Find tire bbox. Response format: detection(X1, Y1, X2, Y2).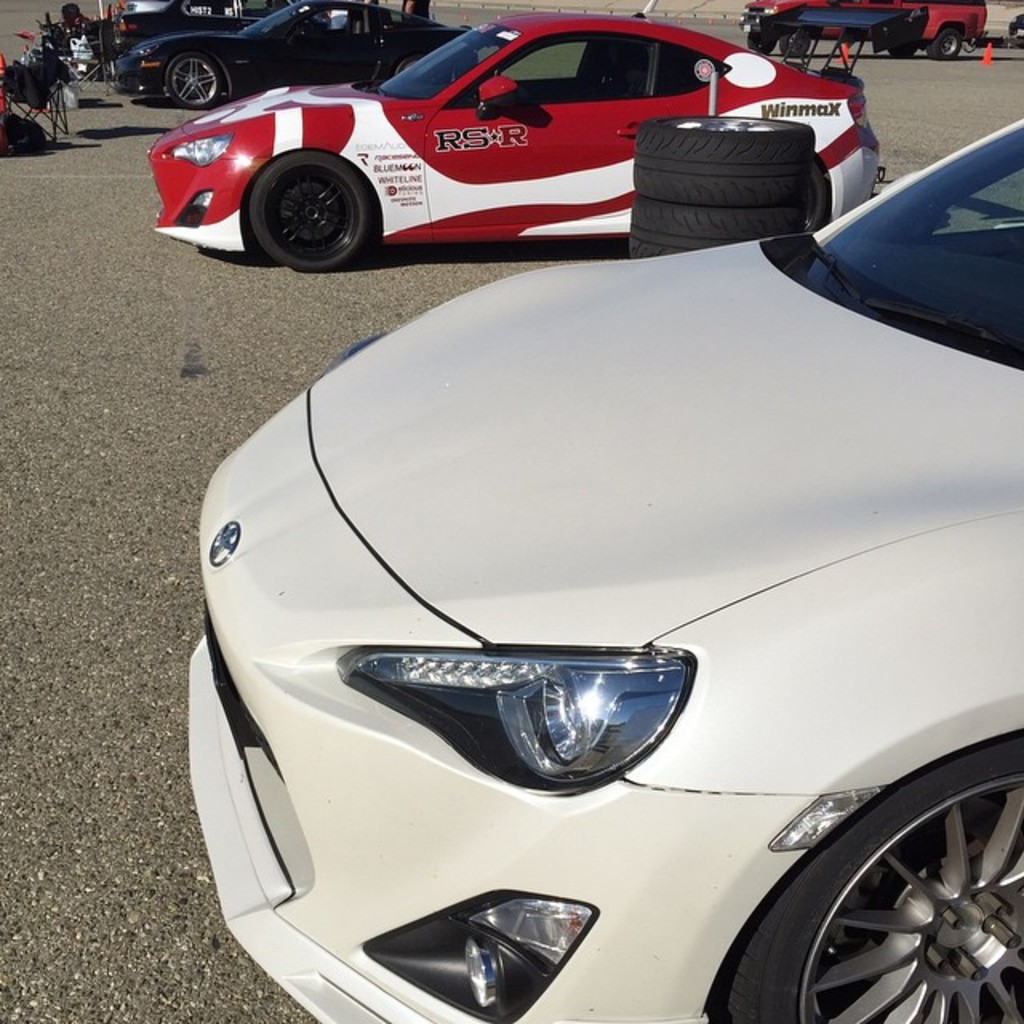
detection(246, 149, 379, 275).
